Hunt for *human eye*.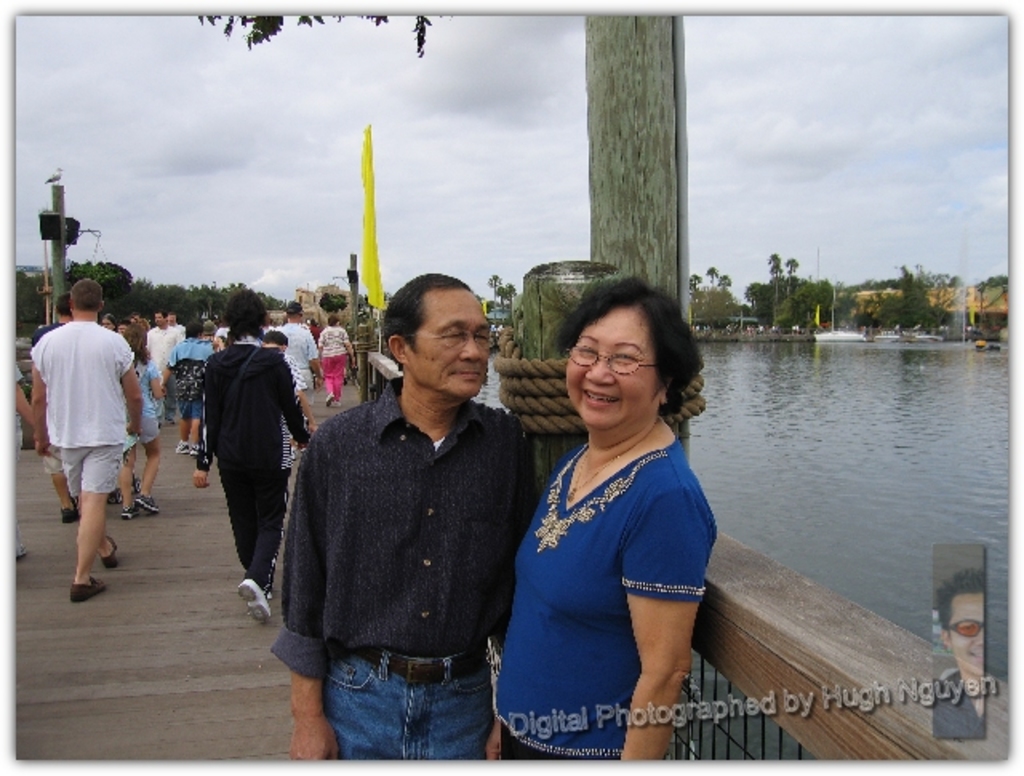
Hunted down at select_region(443, 325, 464, 350).
